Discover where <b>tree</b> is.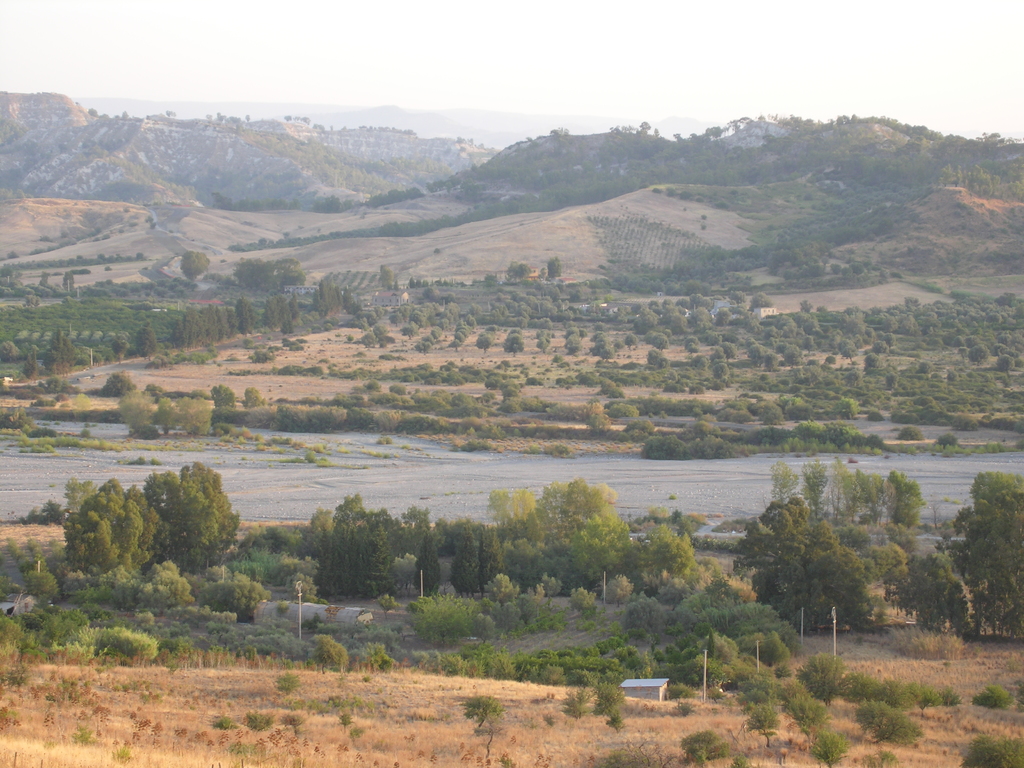
Discovered at [left=750, top=500, right=822, bottom=557].
